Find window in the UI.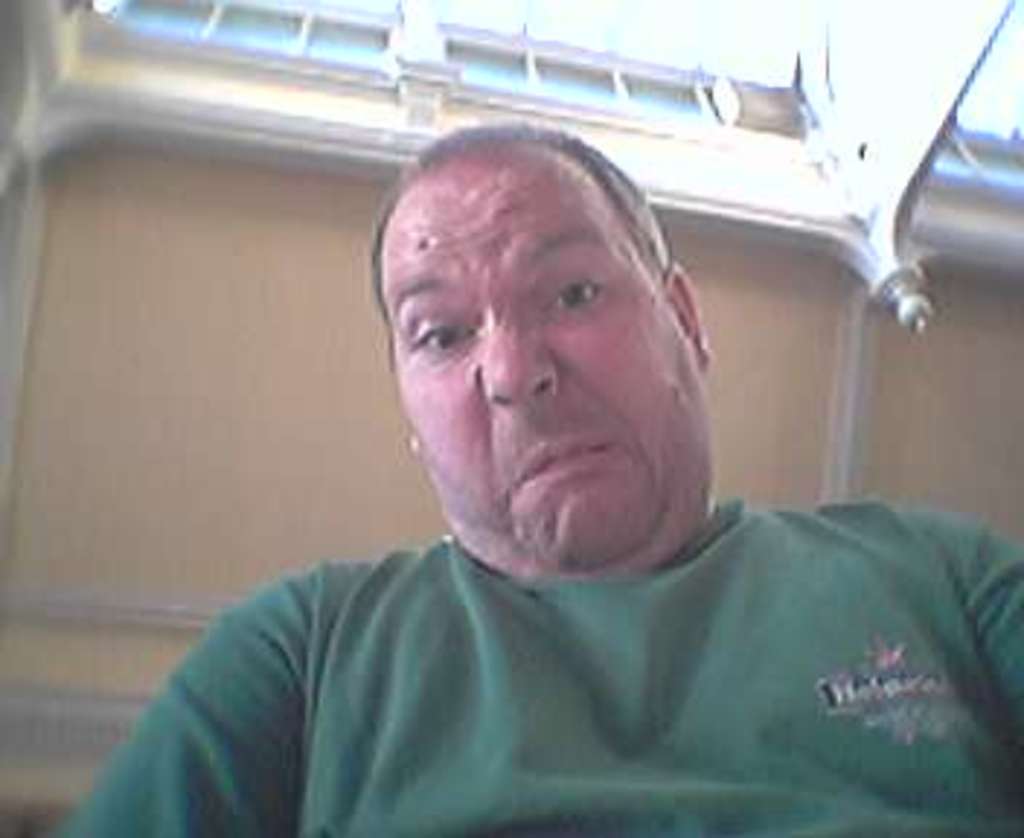
UI element at x1=631, y1=73, x2=701, y2=116.
